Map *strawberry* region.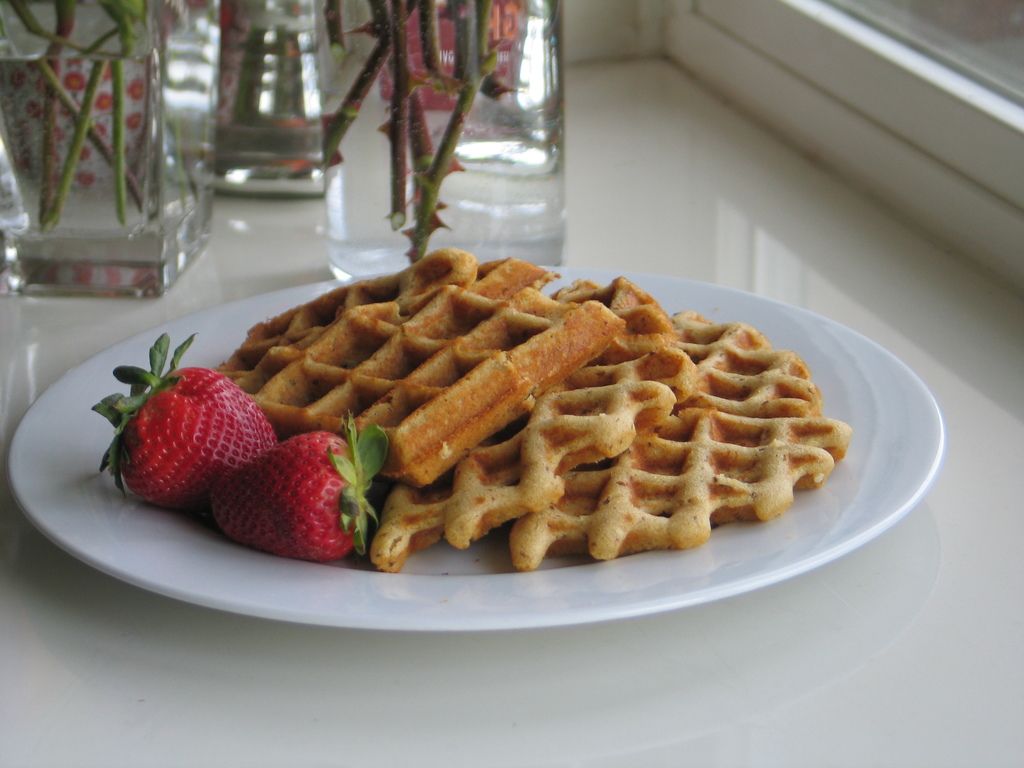
Mapped to <bbox>234, 432, 349, 549</bbox>.
